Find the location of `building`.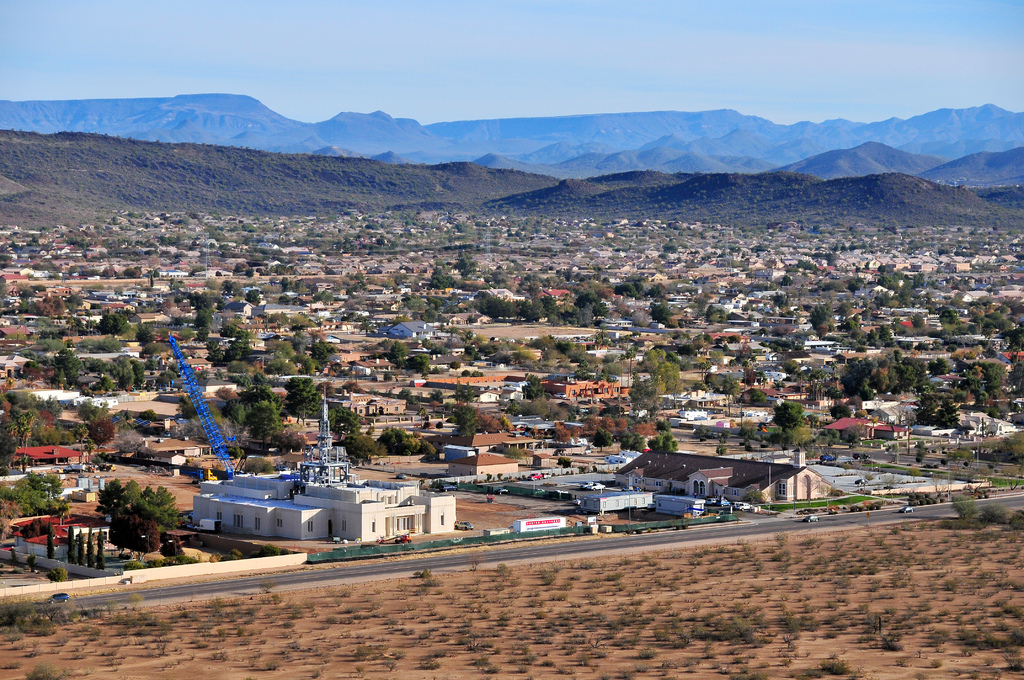
Location: {"left": 190, "top": 467, "right": 458, "bottom": 542}.
